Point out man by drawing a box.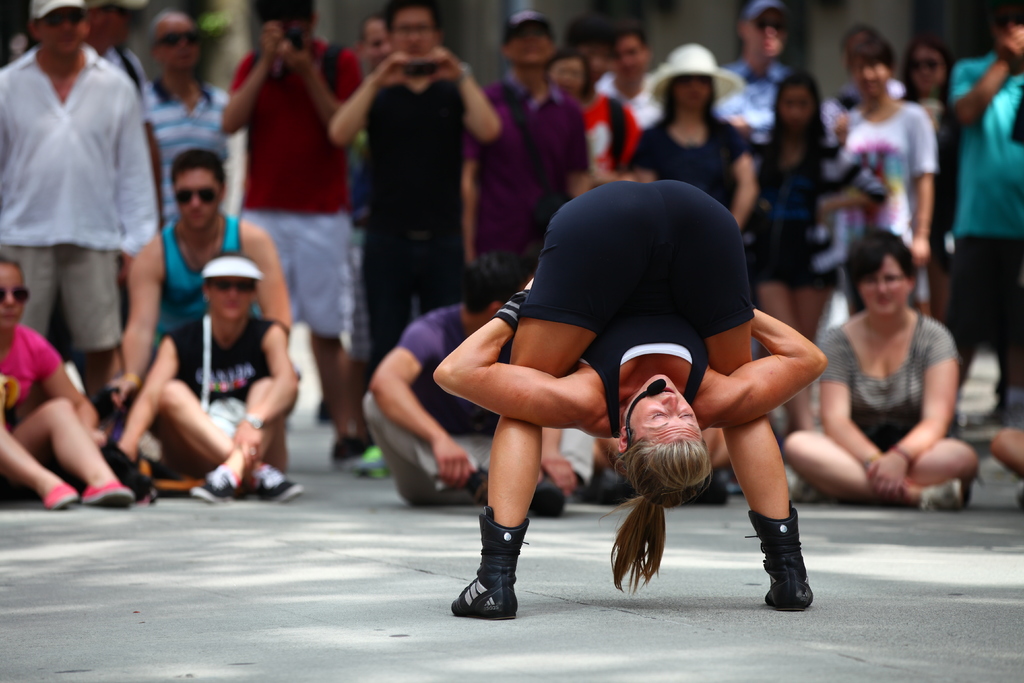
[left=602, top=26, right=668, bottom=134].
